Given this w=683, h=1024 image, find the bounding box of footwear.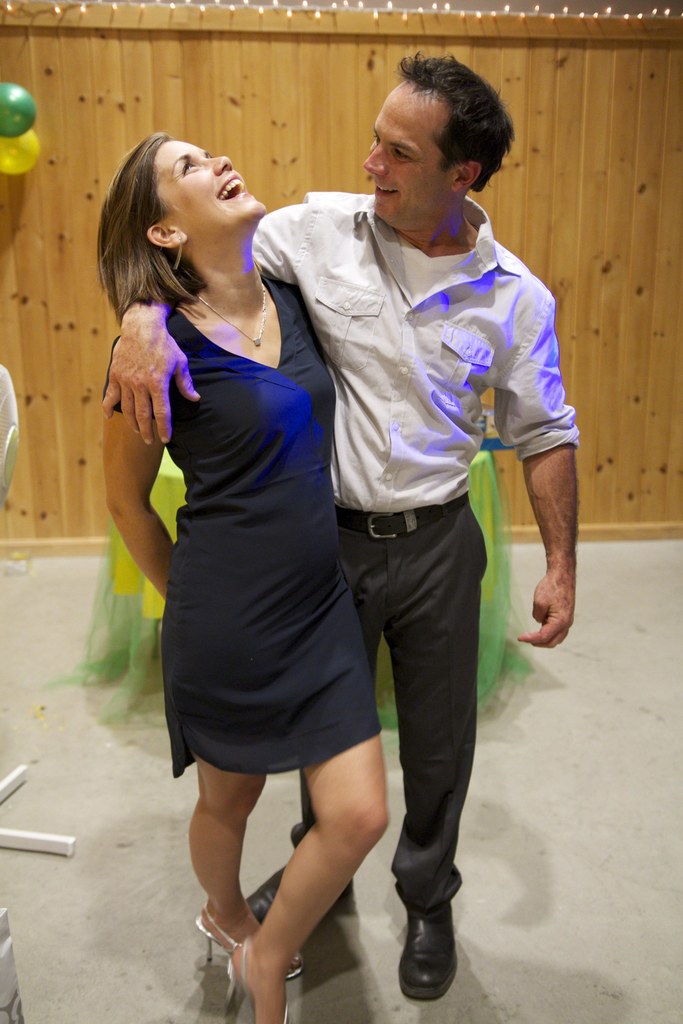
bbox(191, 926, 299, 975).
